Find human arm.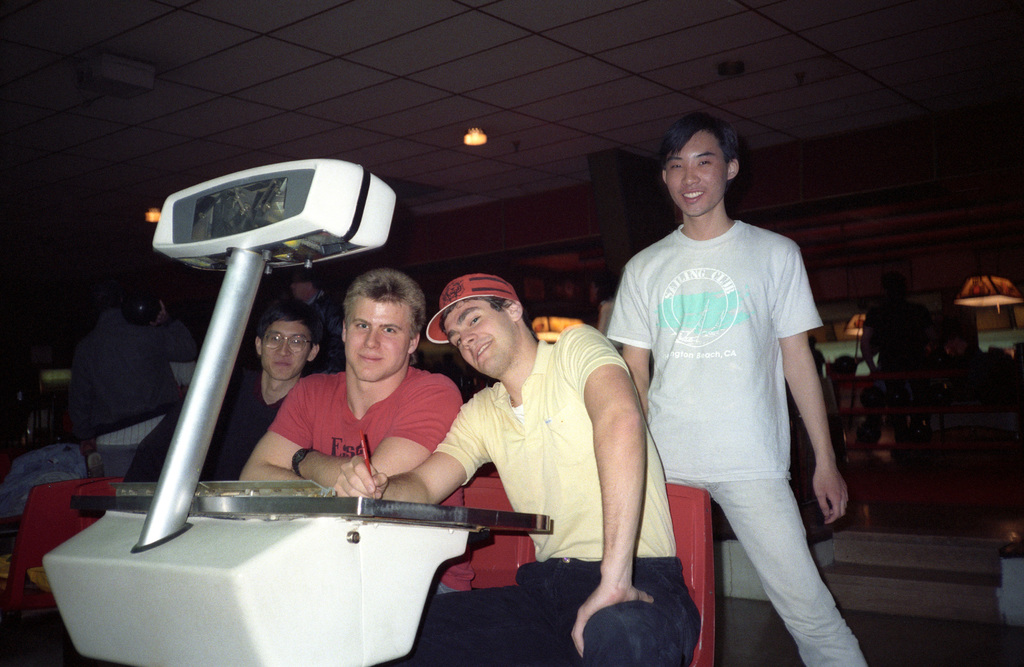
778 234 855 529.
